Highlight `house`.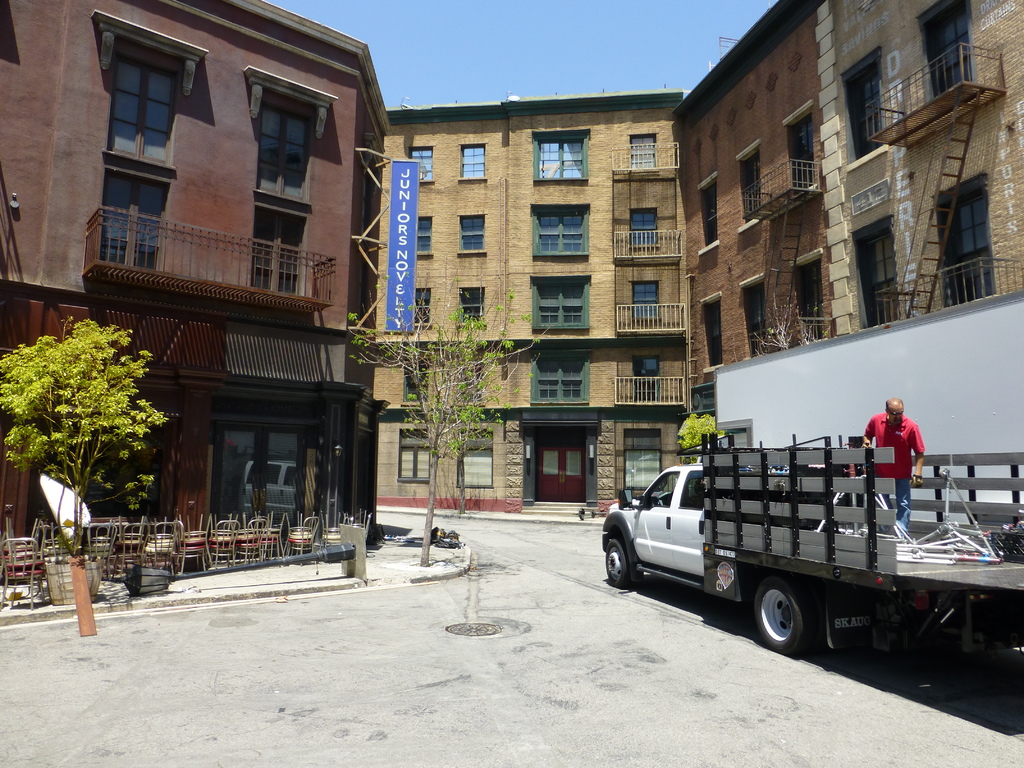
Highlighted region: BBox(376, 87, 698, 521).
